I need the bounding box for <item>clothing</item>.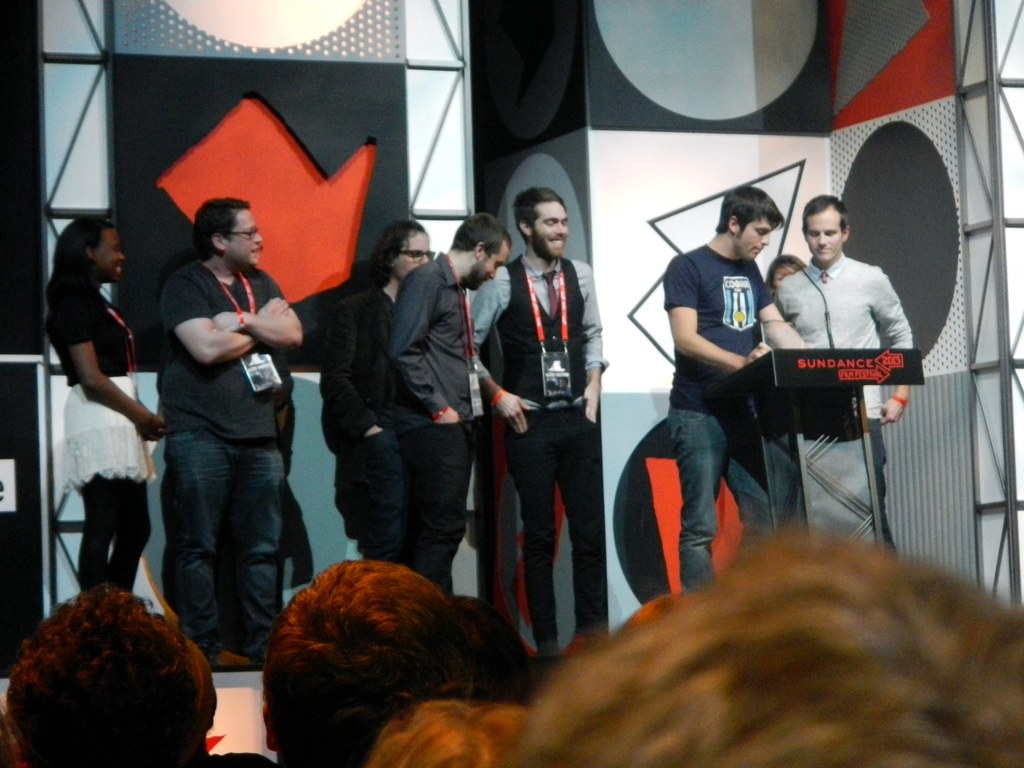
Here it is: locate(44, 281, 161, 598).
